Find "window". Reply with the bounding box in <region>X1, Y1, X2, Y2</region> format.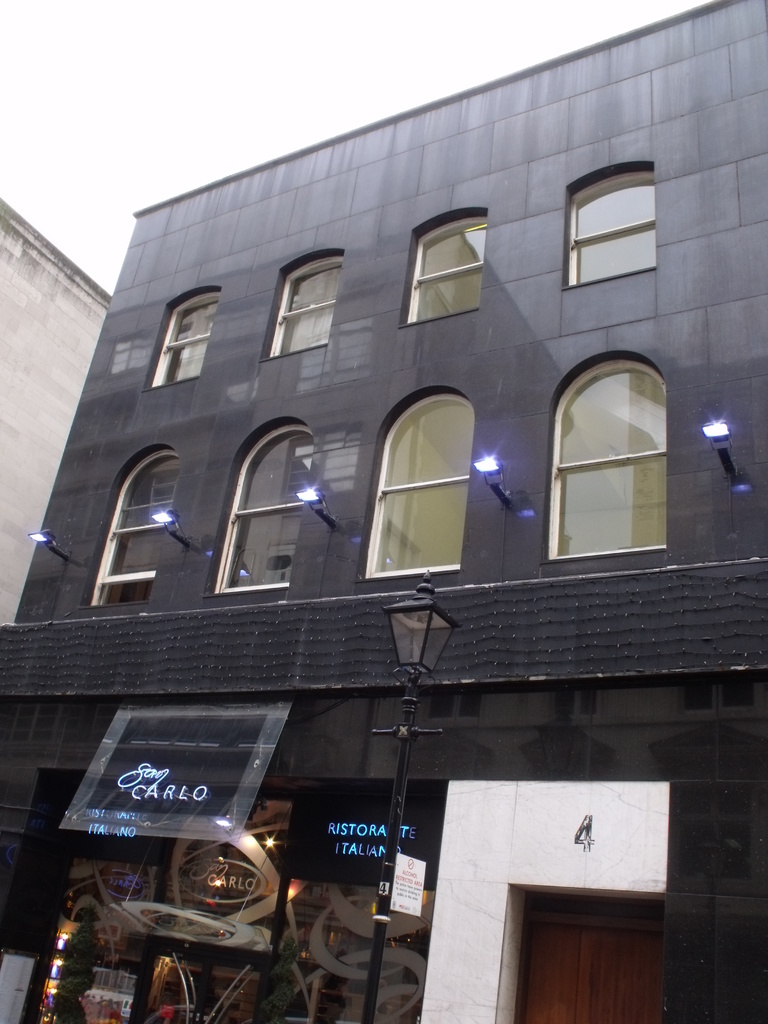
<region>352, 385, 474, 586</region>.
